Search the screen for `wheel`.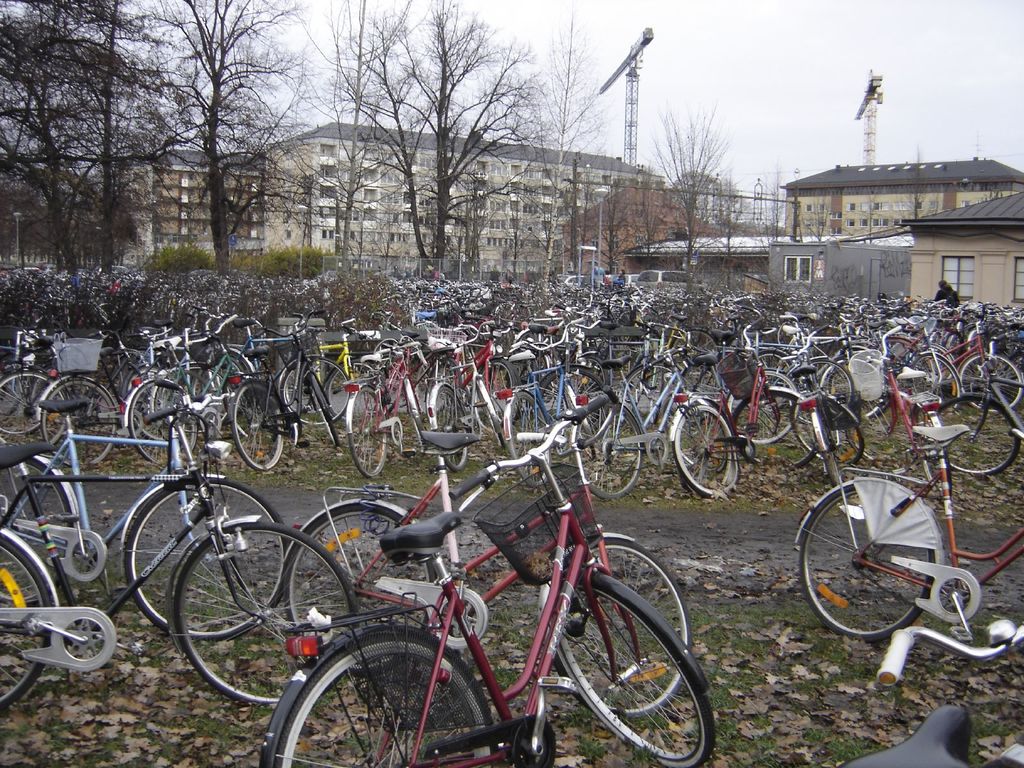
Found at l=797, t=479, r=934, b=639.
